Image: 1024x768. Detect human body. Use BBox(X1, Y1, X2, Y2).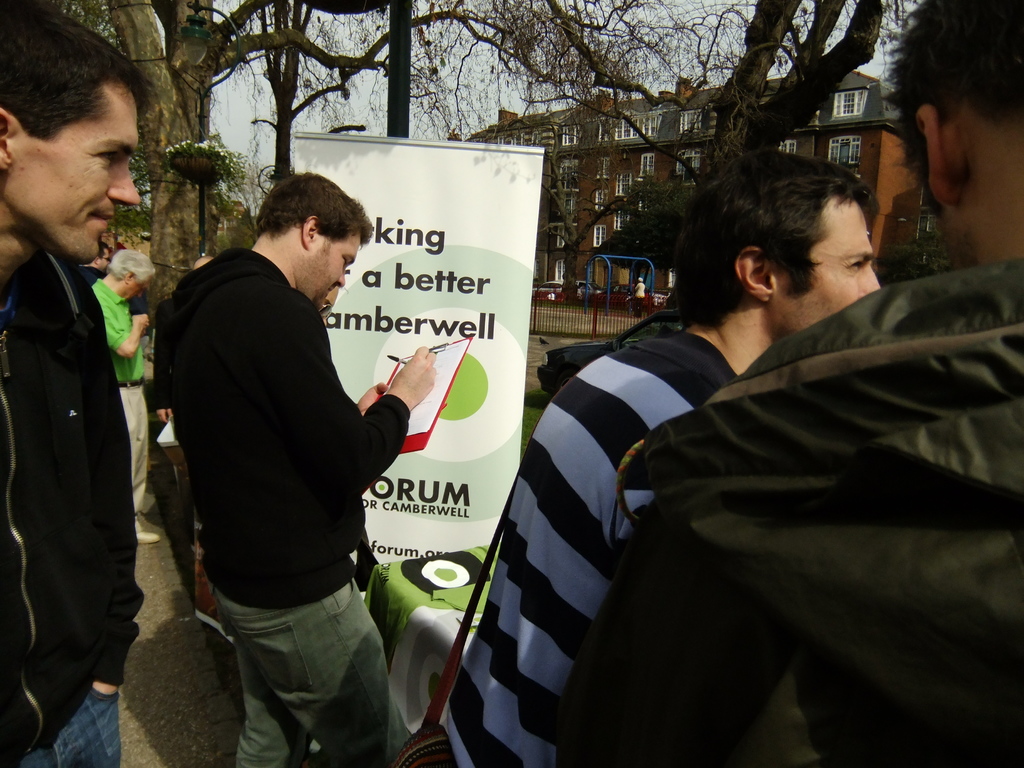
BBox(422, 323, 733, 767).
